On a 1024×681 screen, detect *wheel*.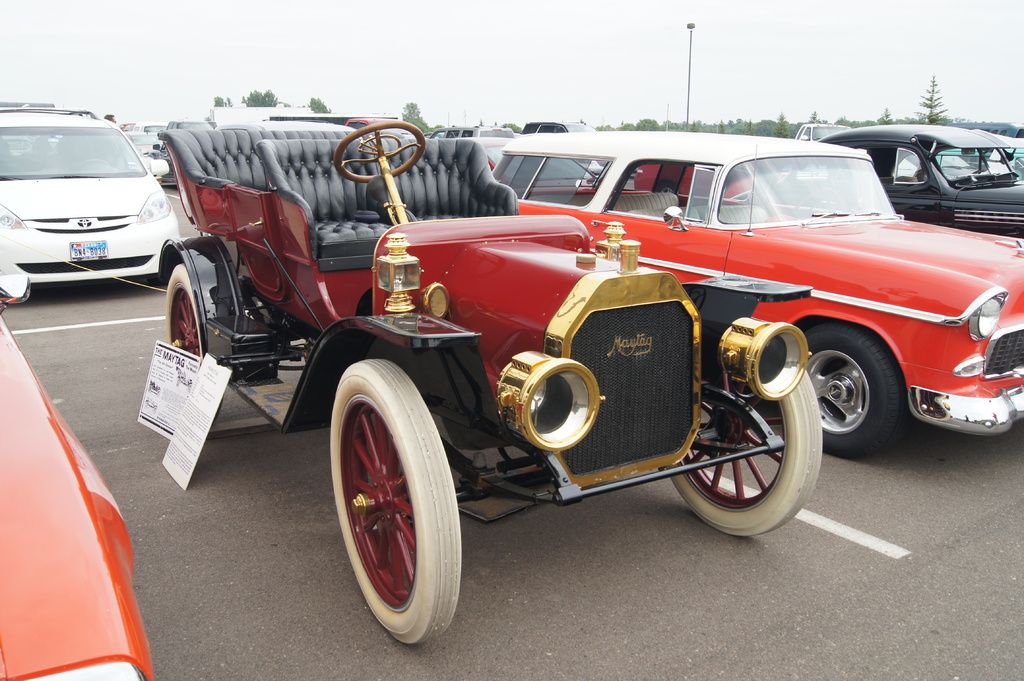
(146,384,152,392).
